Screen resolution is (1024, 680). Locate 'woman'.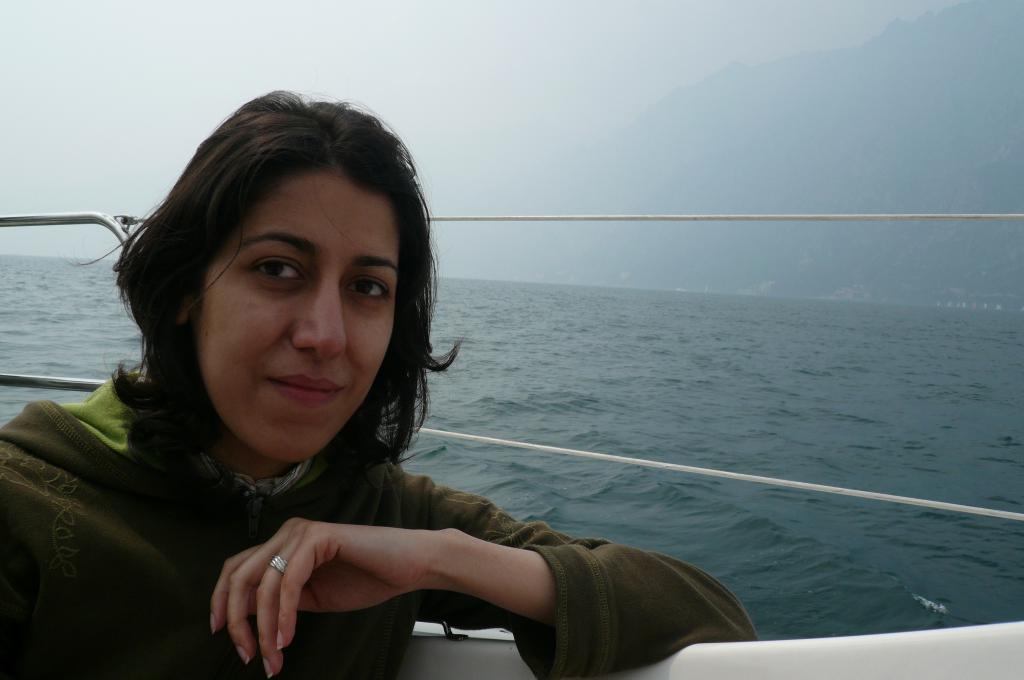
bbox=[31, 113, 680, 679].
